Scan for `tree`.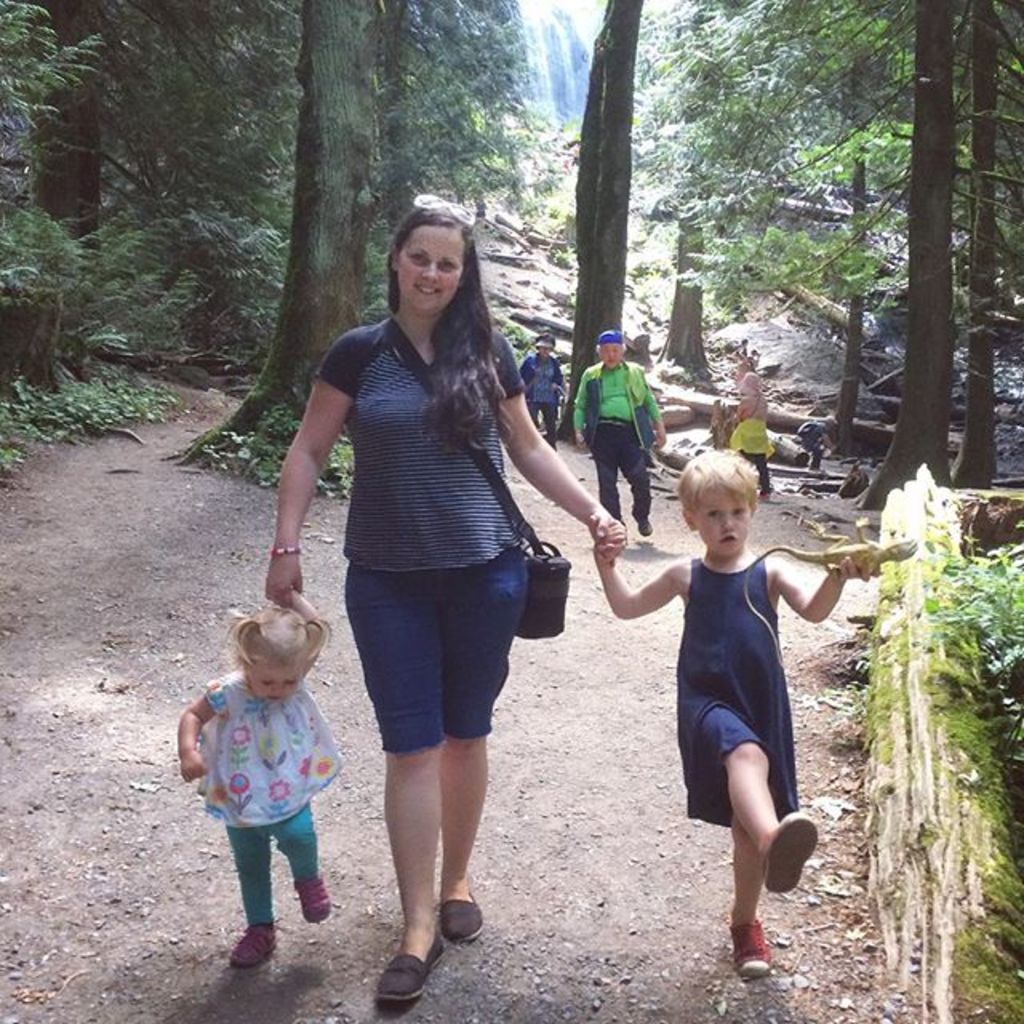
Scan result: crop(174, 0, 382, 486).
